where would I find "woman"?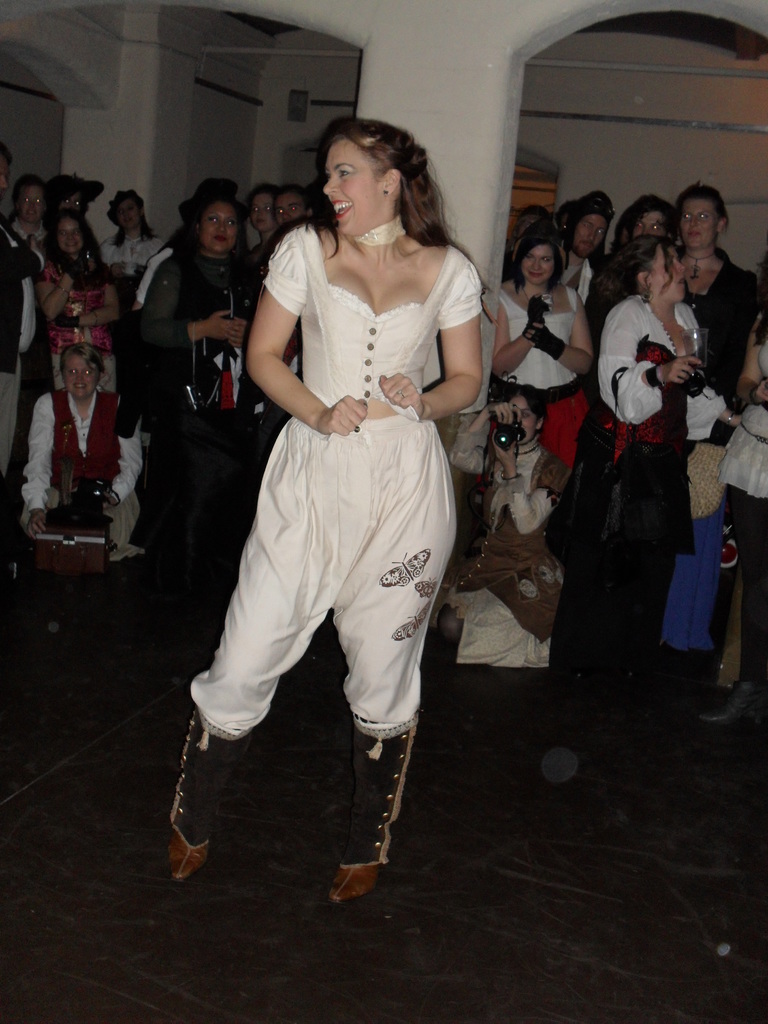
At <box>481,218,597,470</box>.
